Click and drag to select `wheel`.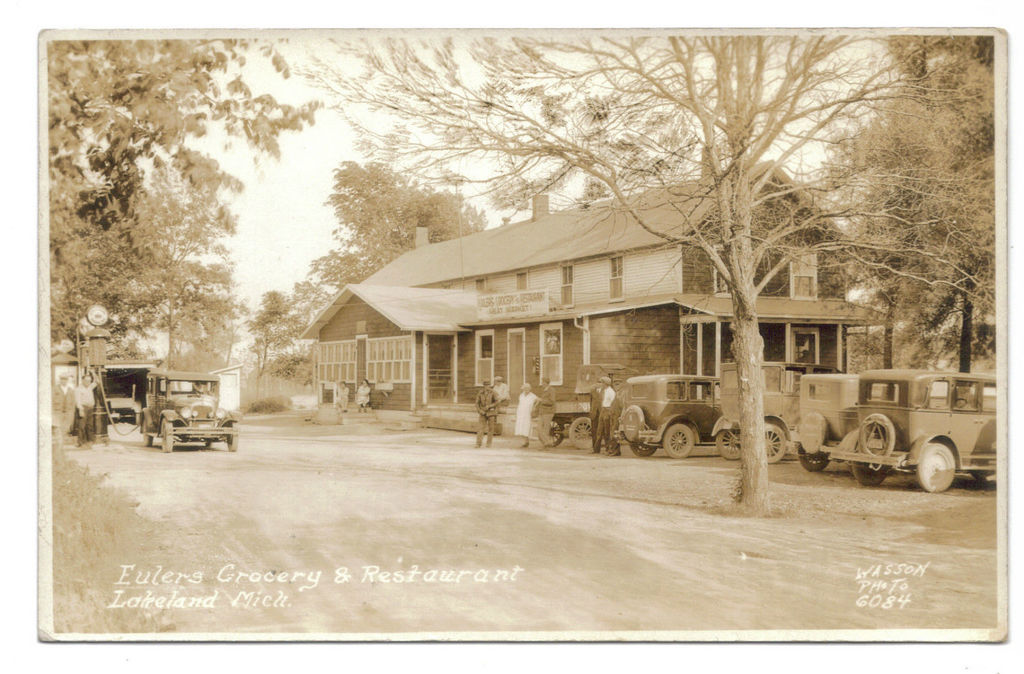
Selection: 766/422/788/459.
